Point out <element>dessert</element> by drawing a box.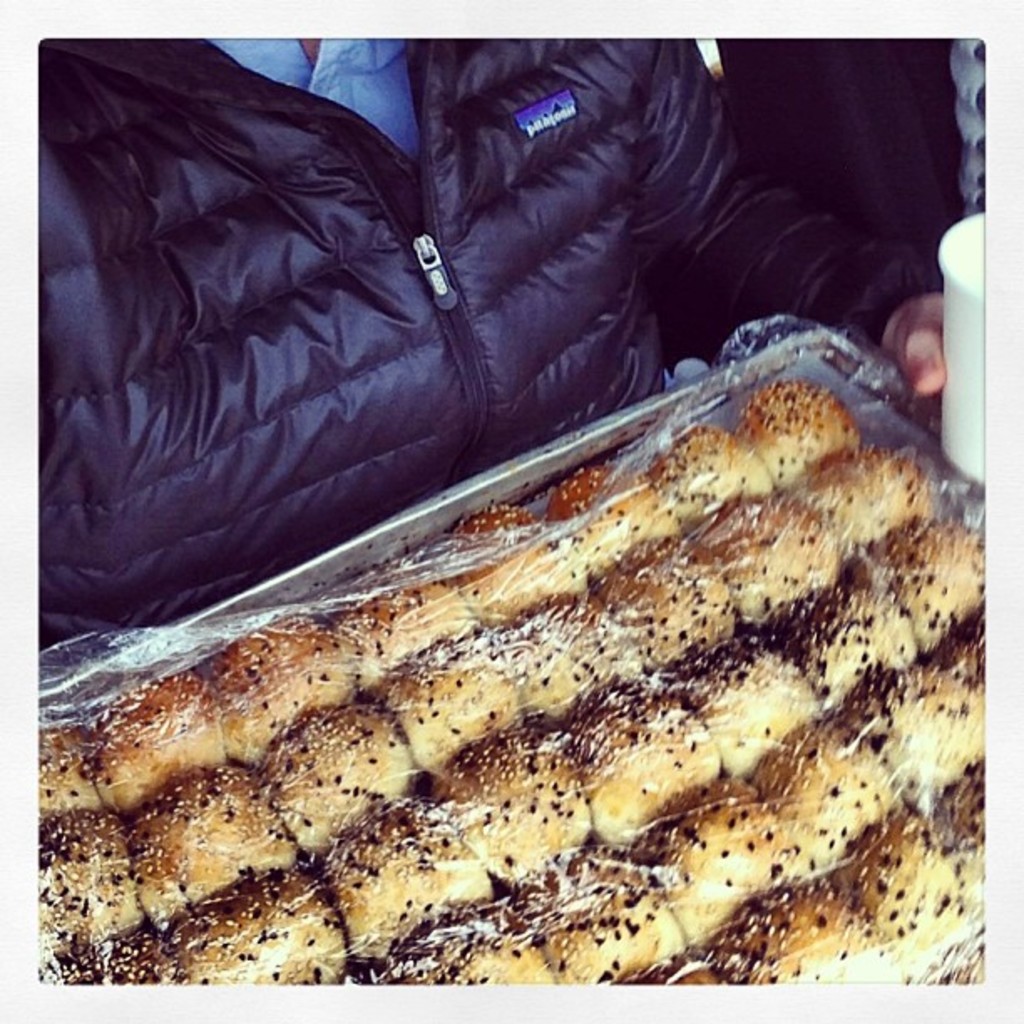
<bbox>284, 691, 410, 848</bbox>.
